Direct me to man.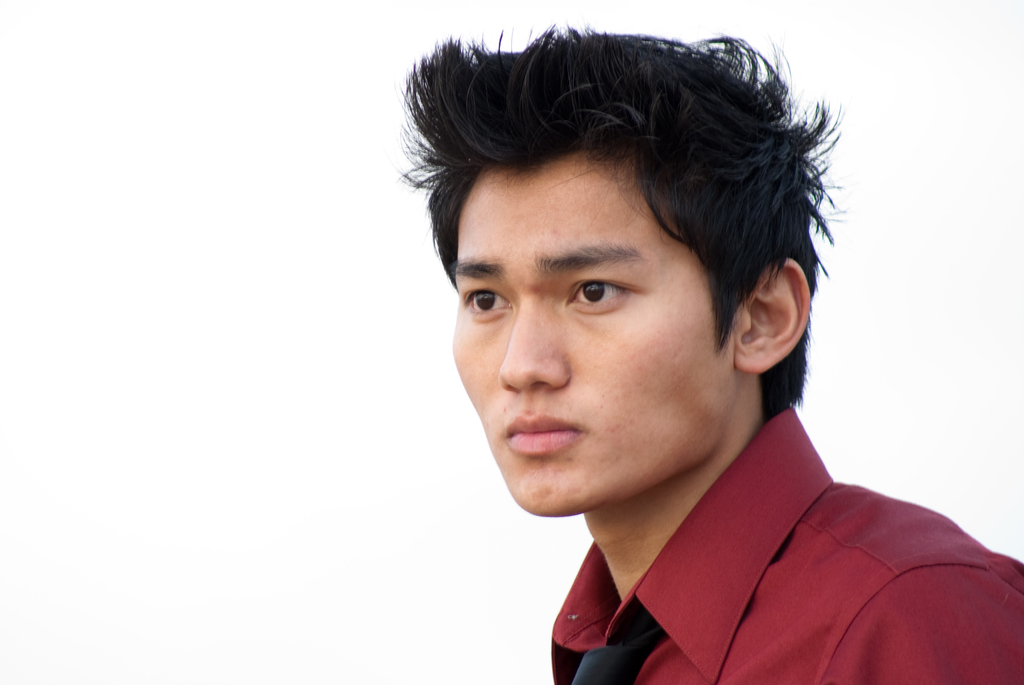
Direction: (left=403, top=27, right=1022, bottom=684).
